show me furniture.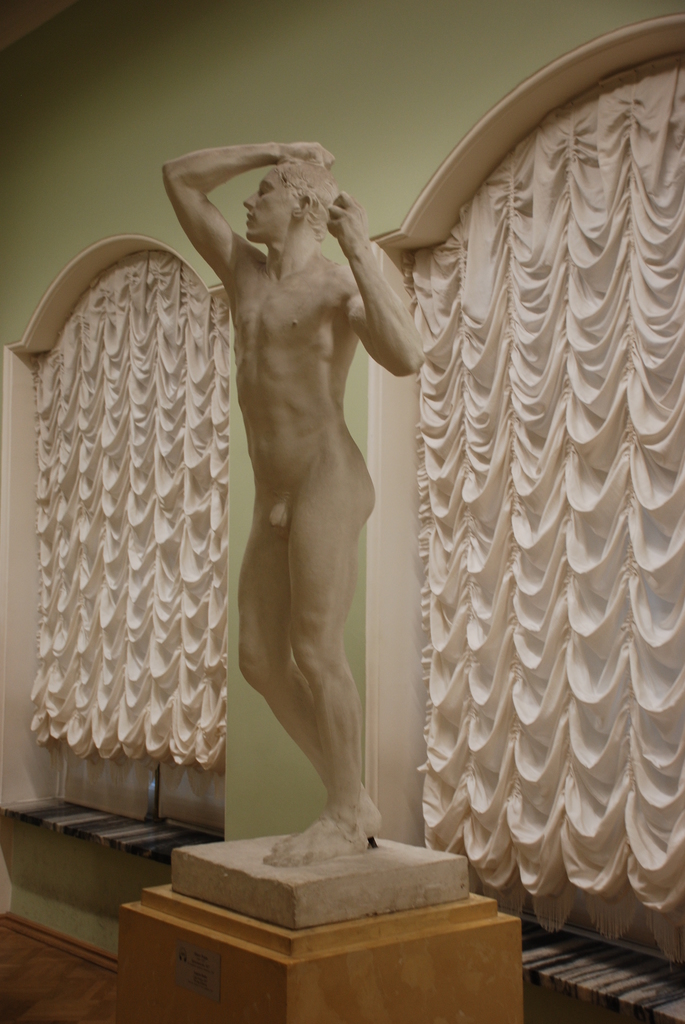
furniture is here: 6, 793, 226, 868.
